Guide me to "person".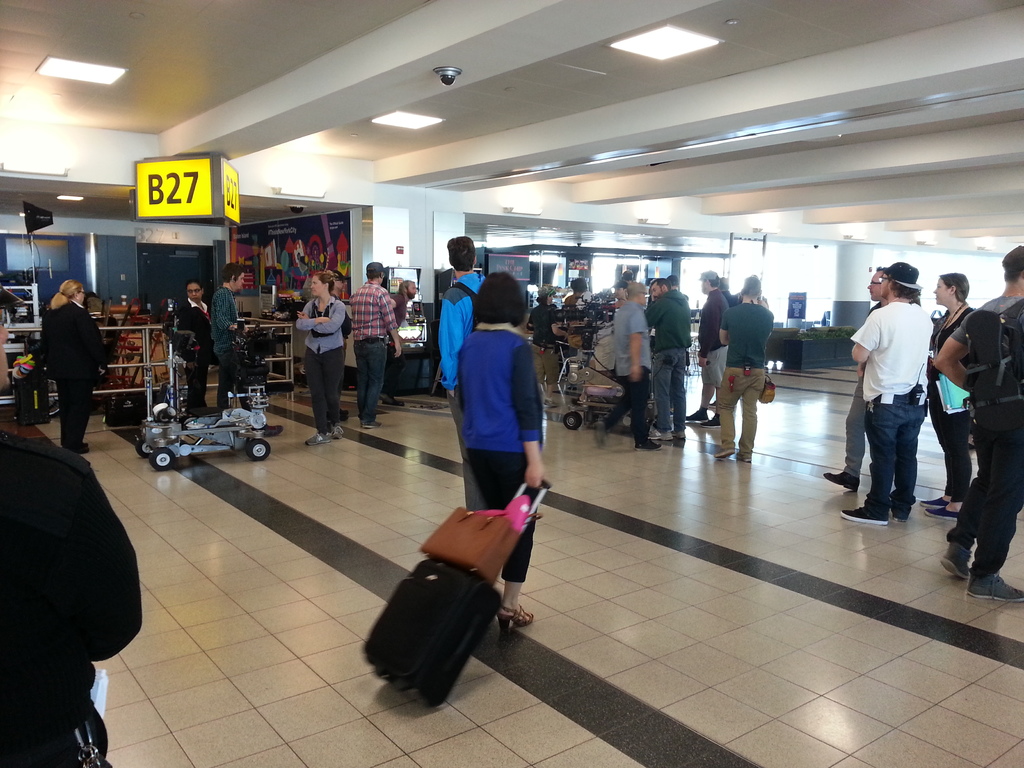
Guidance: 931/269/975/516.
